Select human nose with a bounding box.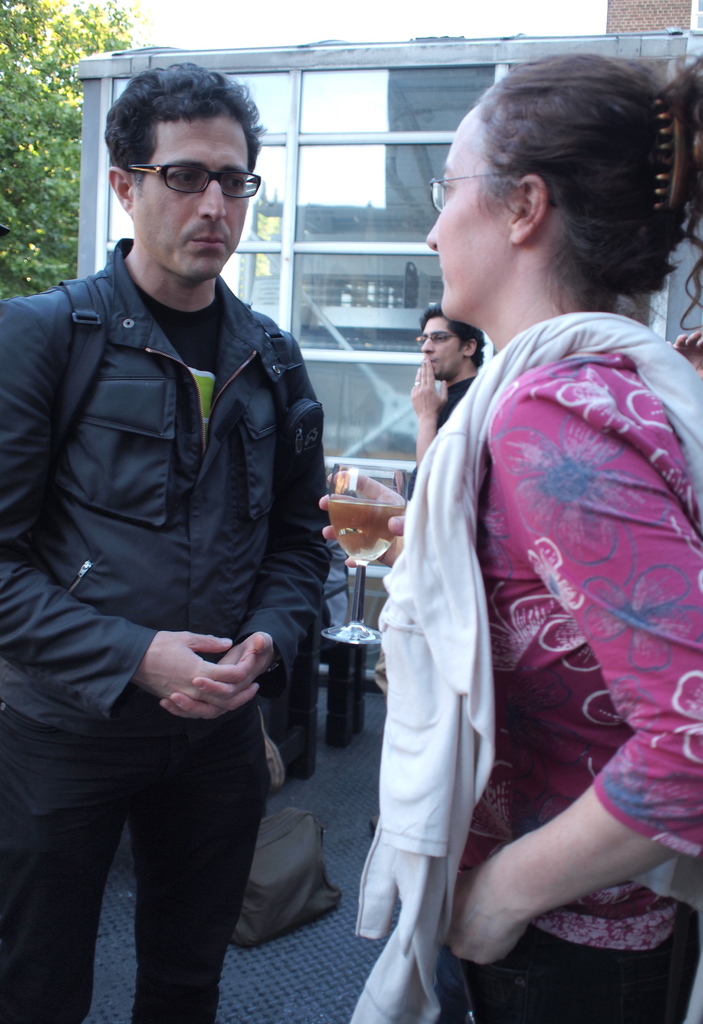
Rect(421, 335, 435, 356).
